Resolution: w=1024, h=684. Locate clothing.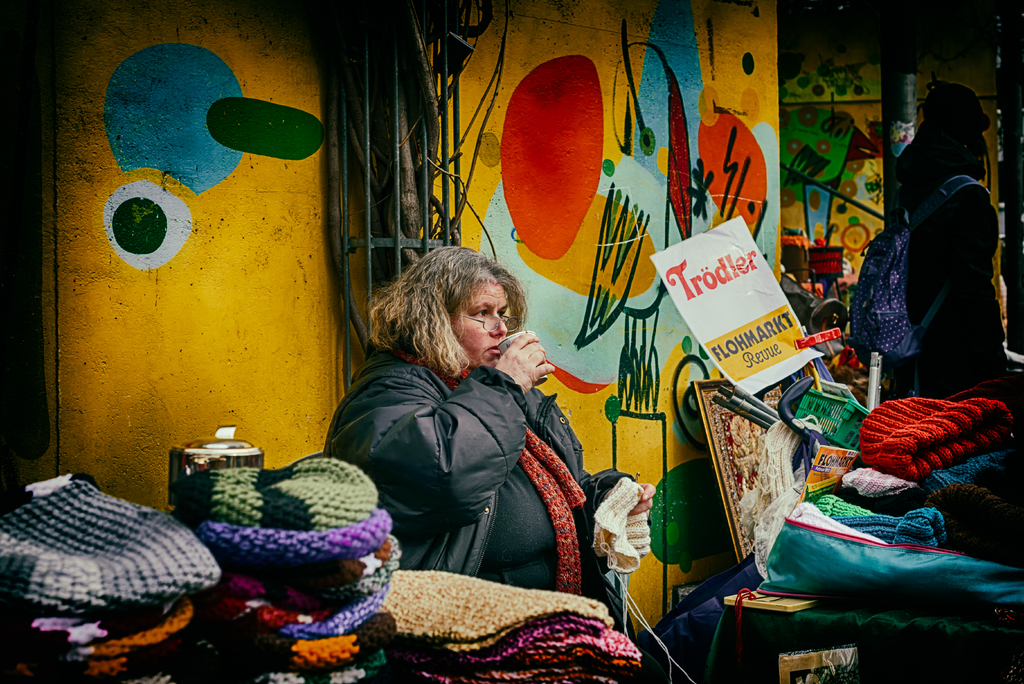
l=319, t=338, r=644, b=637.
